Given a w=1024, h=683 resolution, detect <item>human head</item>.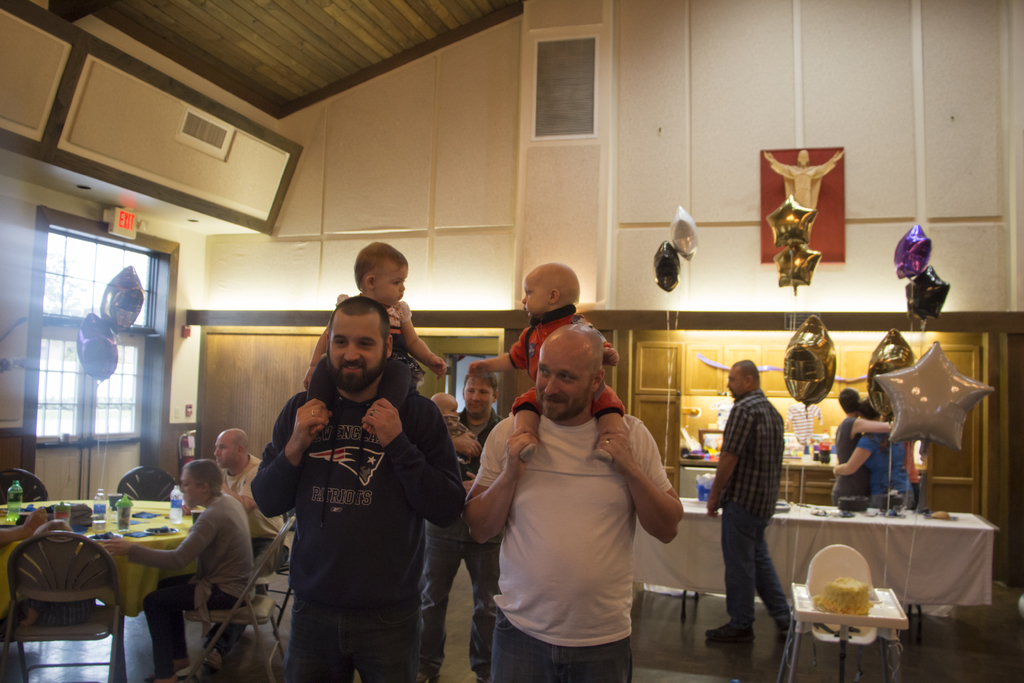
[858, 397, 885, 422].
